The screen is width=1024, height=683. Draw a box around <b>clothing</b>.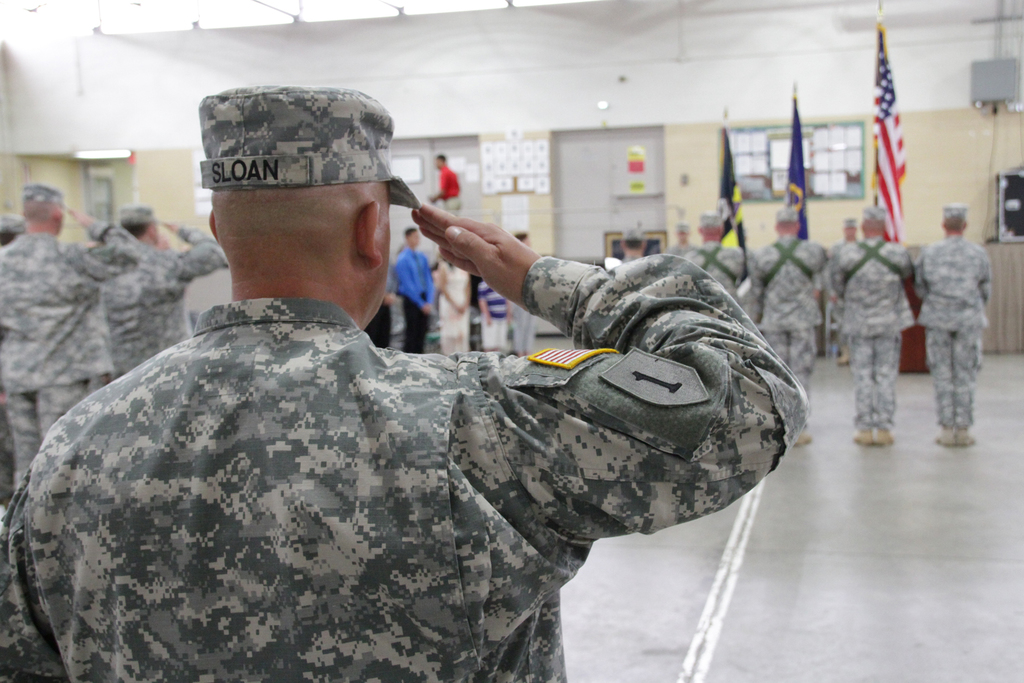
x1=436 y1=164 x2=463 y2=214.
